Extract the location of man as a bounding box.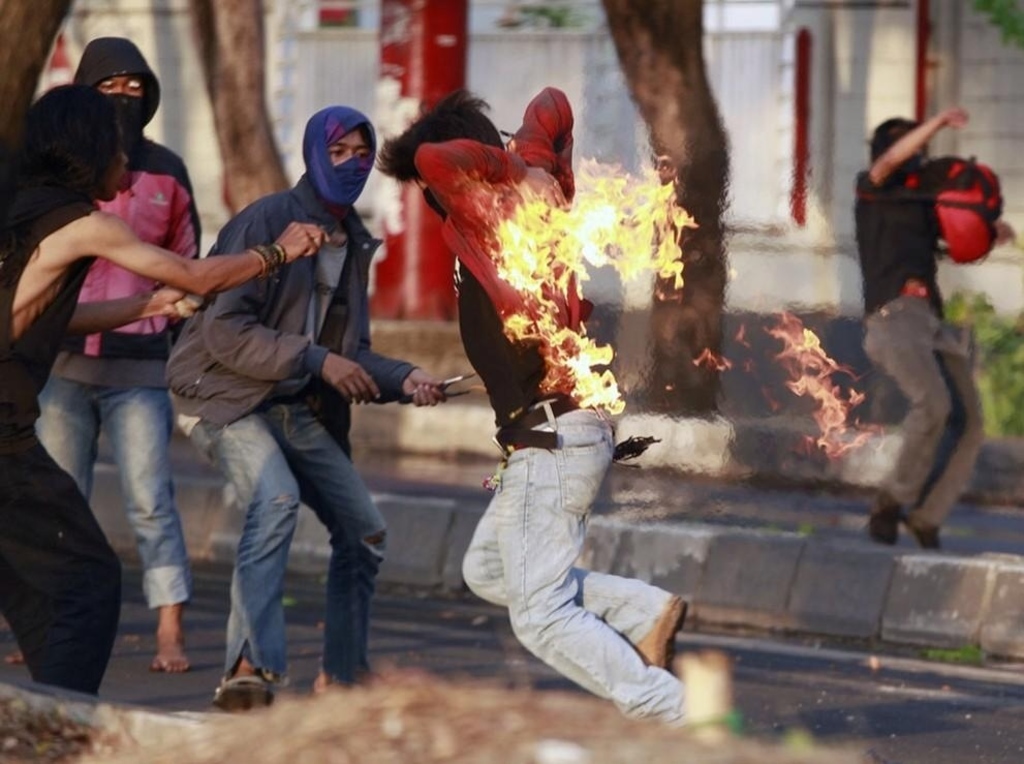
{"left": 34, "top": 36, "right": 211, "bottom": 679}.
